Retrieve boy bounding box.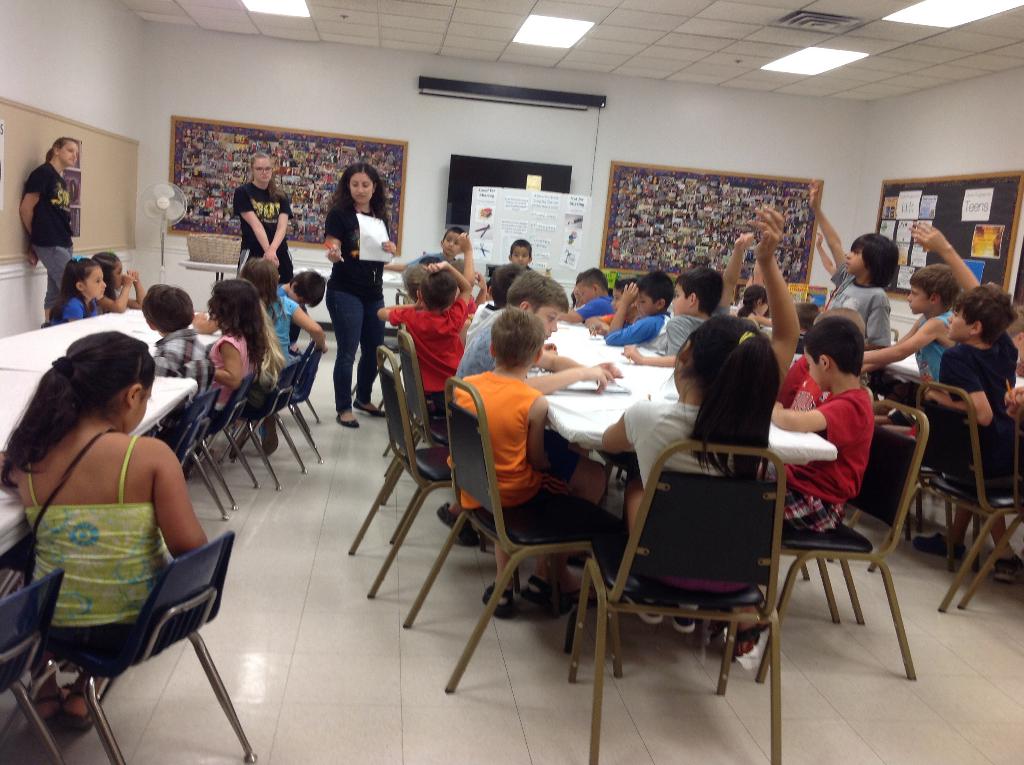
Bounding box: x1=624 y1=234 x2=755 y2=364.
